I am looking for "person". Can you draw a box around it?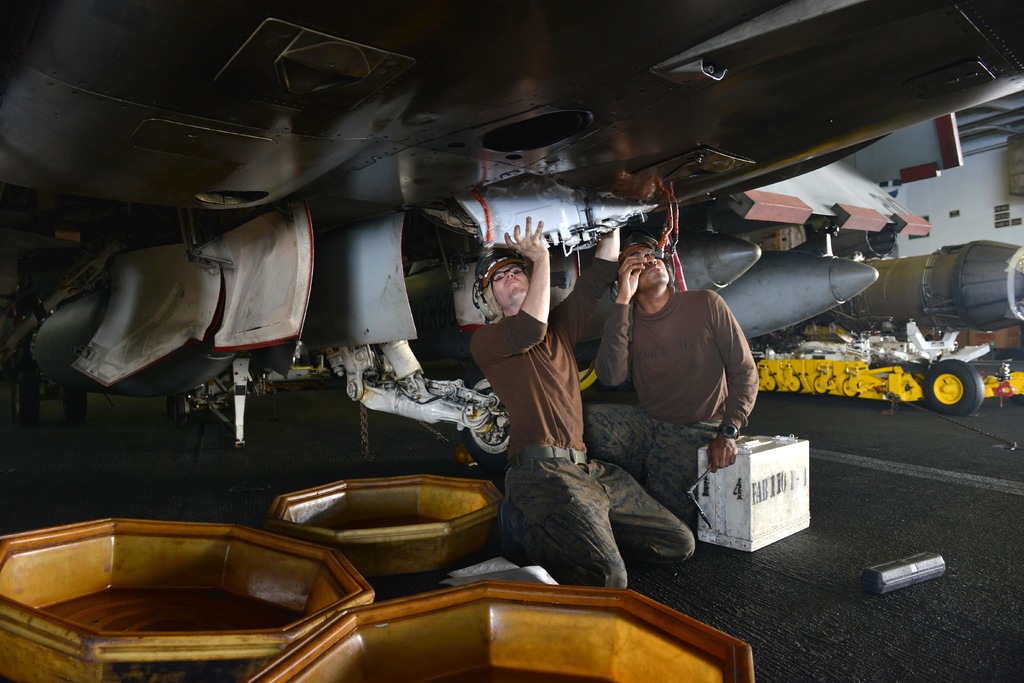
Sure, the bounding box is locate(468, 218, 698, 587).
